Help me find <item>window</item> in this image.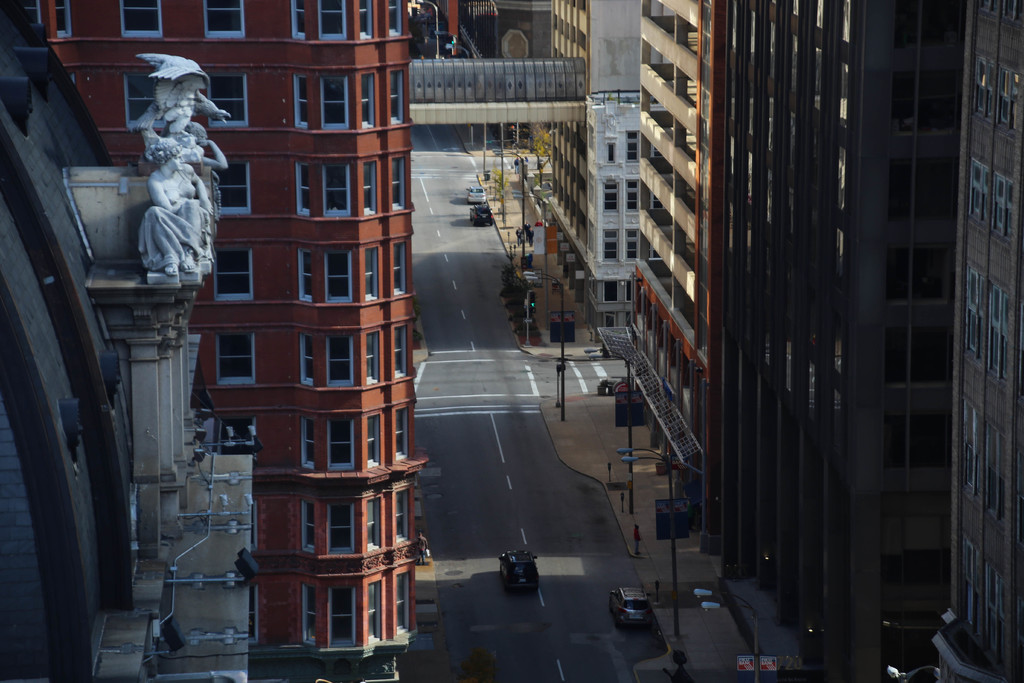
Found it: x1=319 y1=78 x2=348 y2=129.
